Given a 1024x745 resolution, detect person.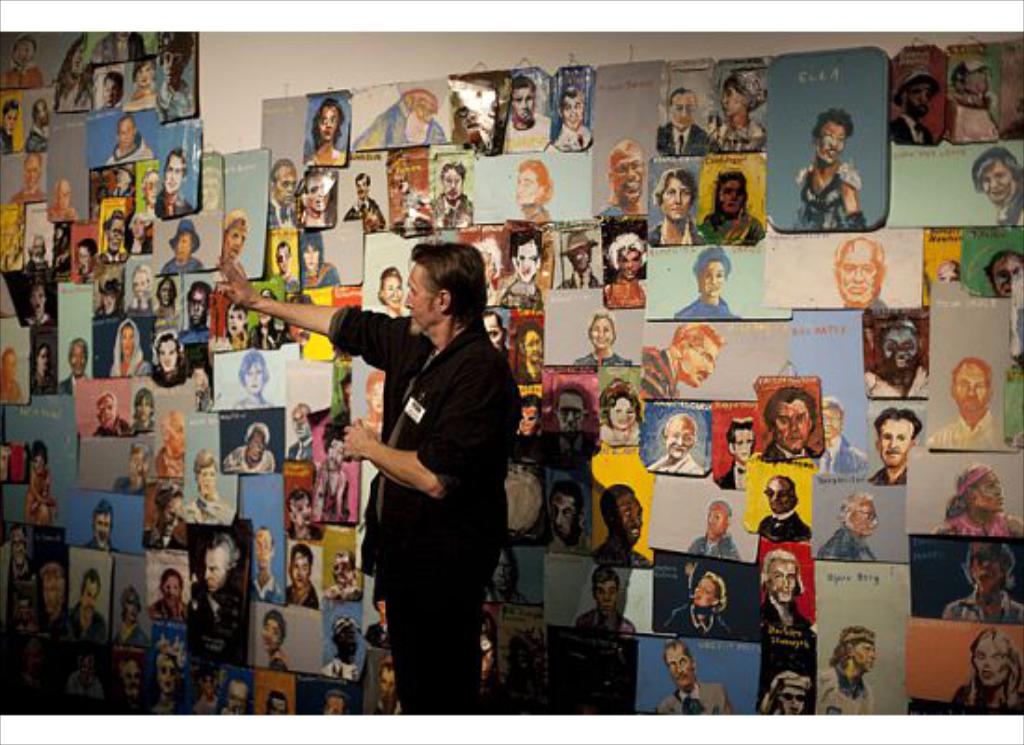
left=944, top=61, right=994, bottom=143.
